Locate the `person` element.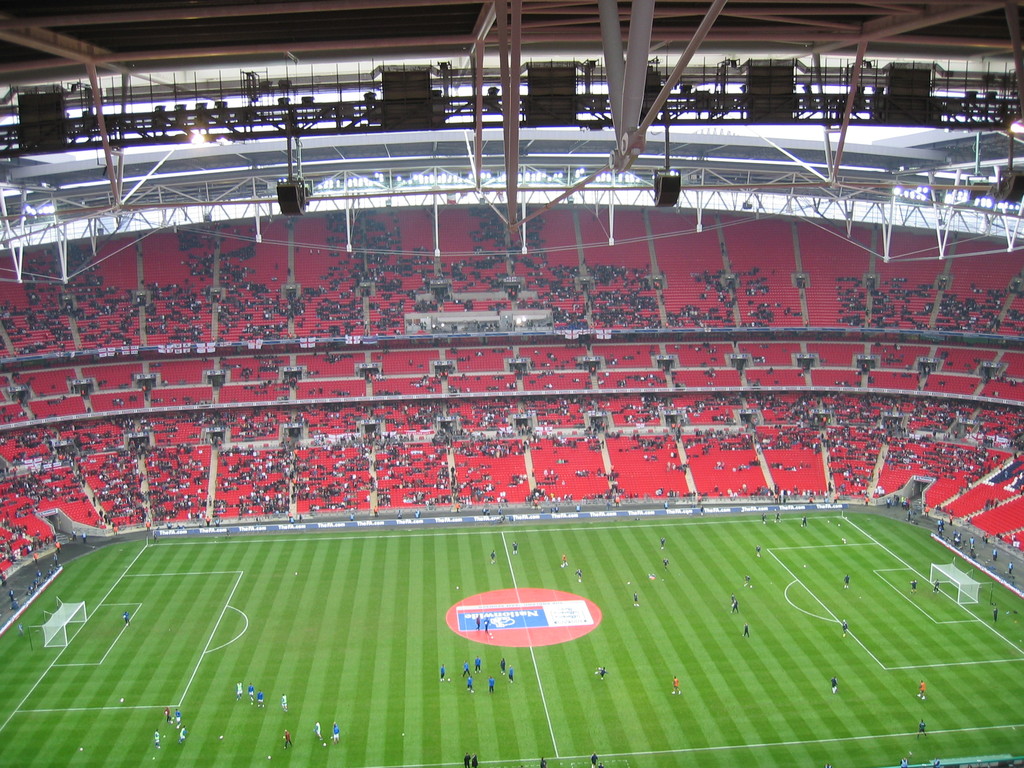
Element bbox: left=540, top=755, right=546, bottom=767.
